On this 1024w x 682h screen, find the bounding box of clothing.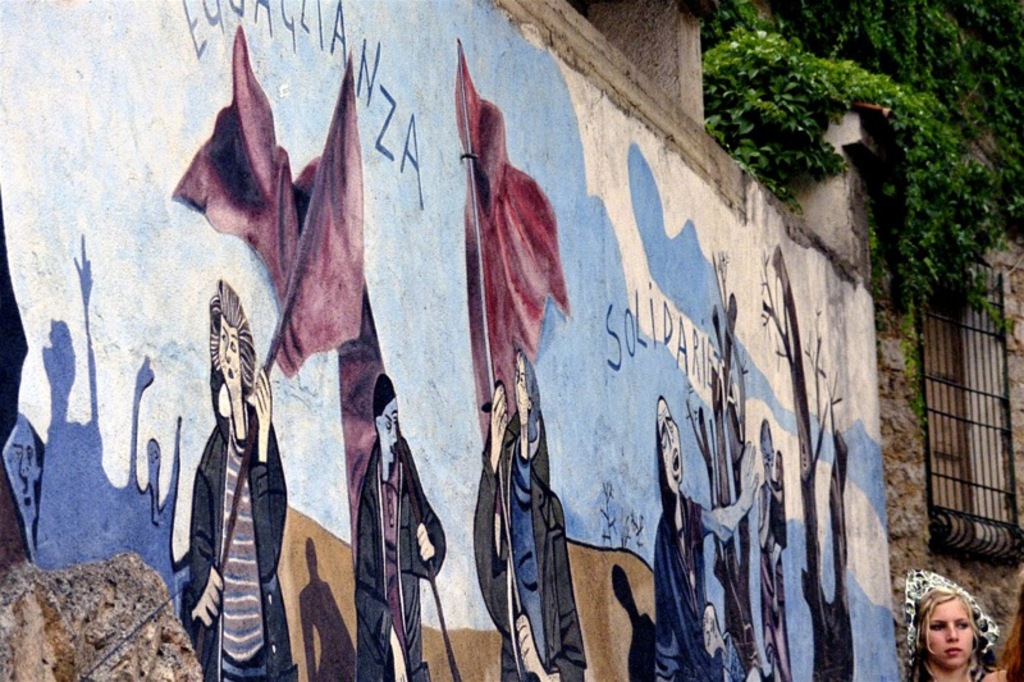
Bounding box: 655:499:749:681.
